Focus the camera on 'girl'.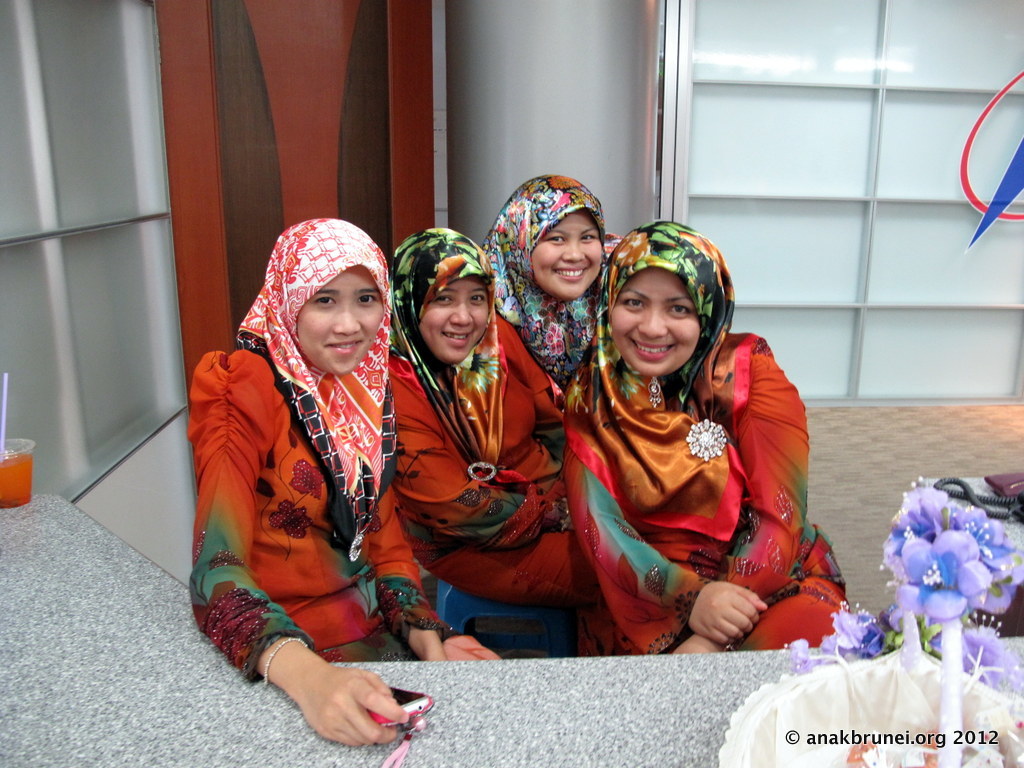
Focus region: (x1=560, y1=222, x2=846, y2=650).
